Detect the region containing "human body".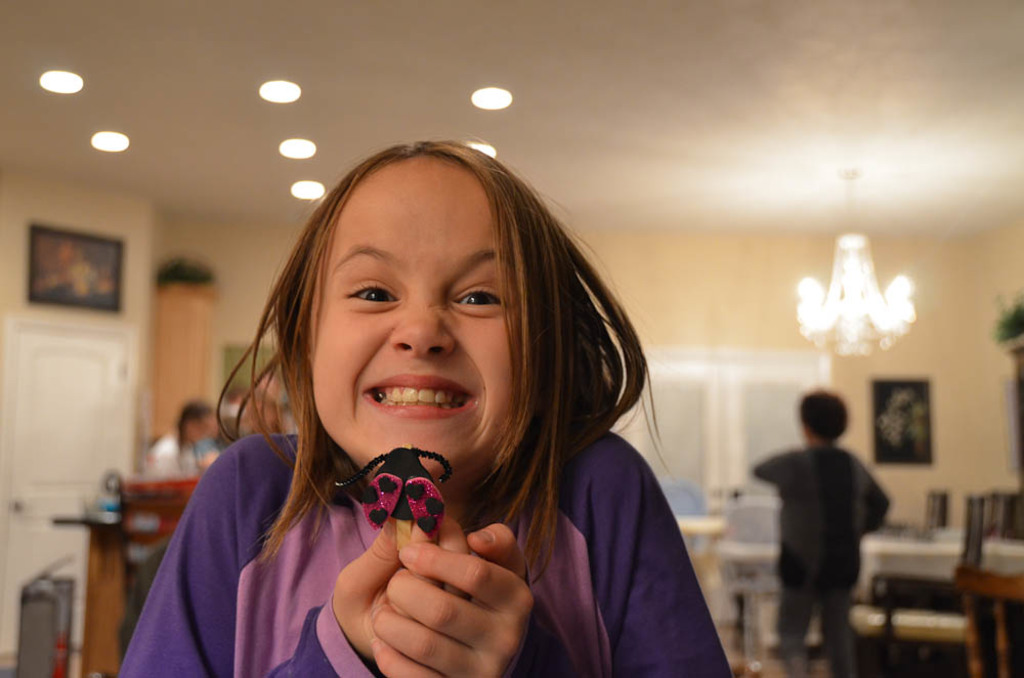
762 435 881 674.
